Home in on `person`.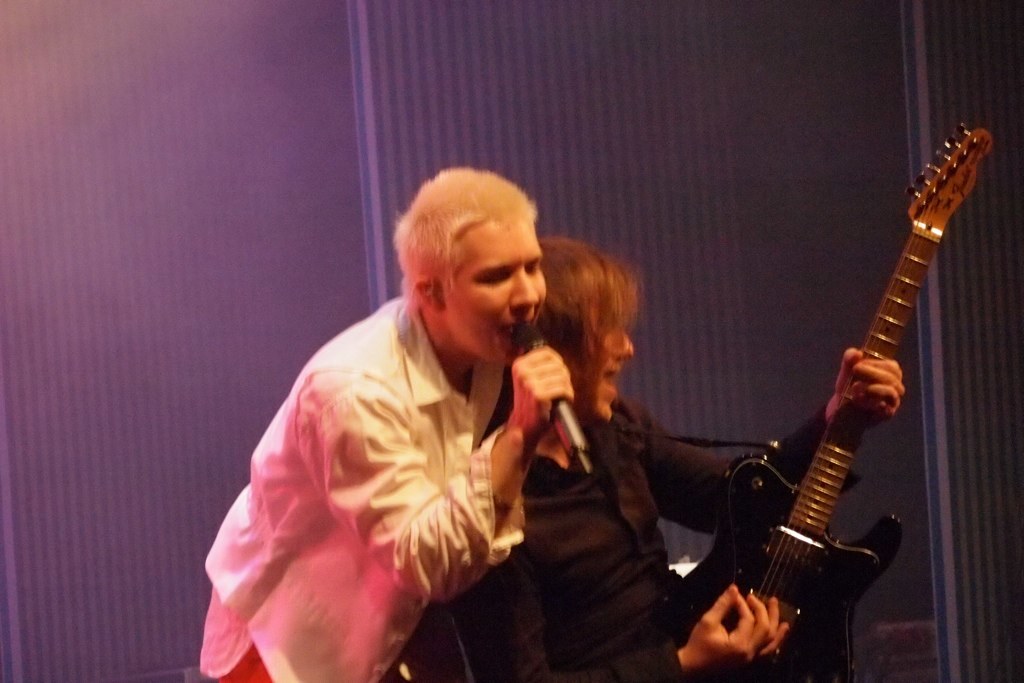
Homed in at x1=175, y1=174, x2=585, y2=676.
